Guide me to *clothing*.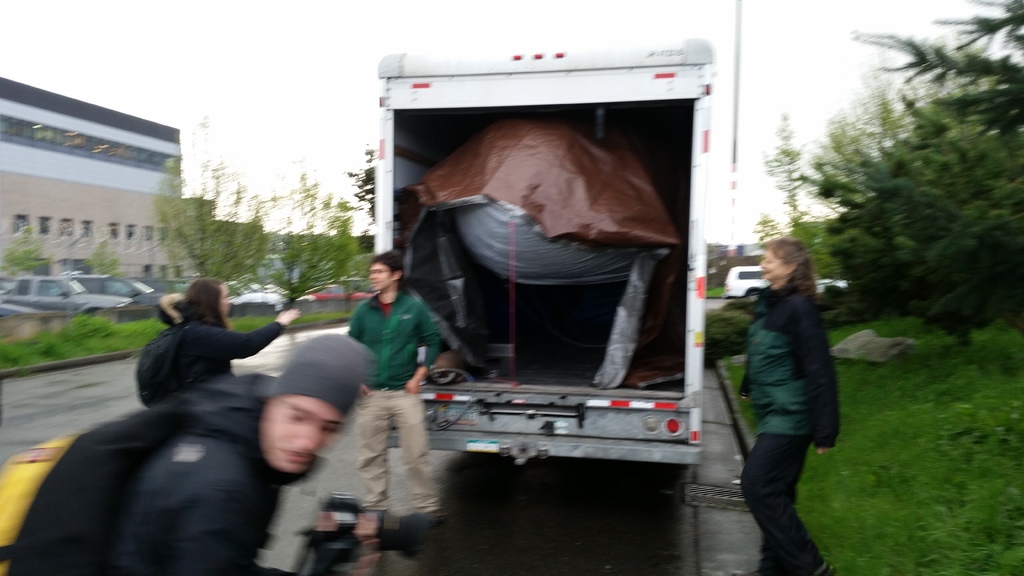
Guidance: (x1=351, y1=288, x2=437, y2=384).
